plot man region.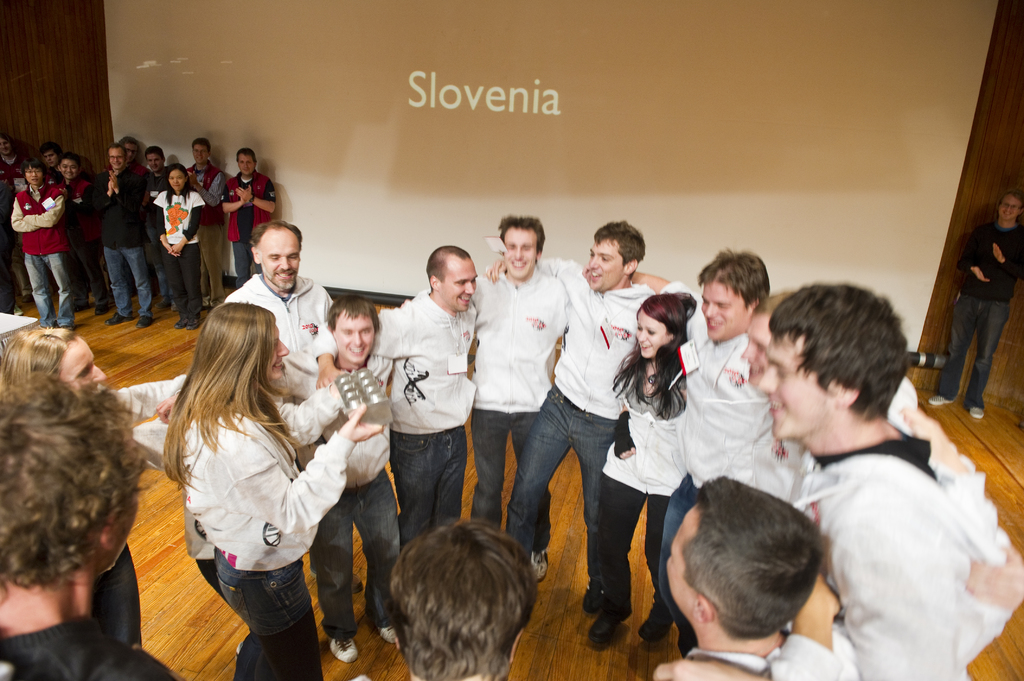
Plotted at [left=88, top=138, right=162, bottom=328].
